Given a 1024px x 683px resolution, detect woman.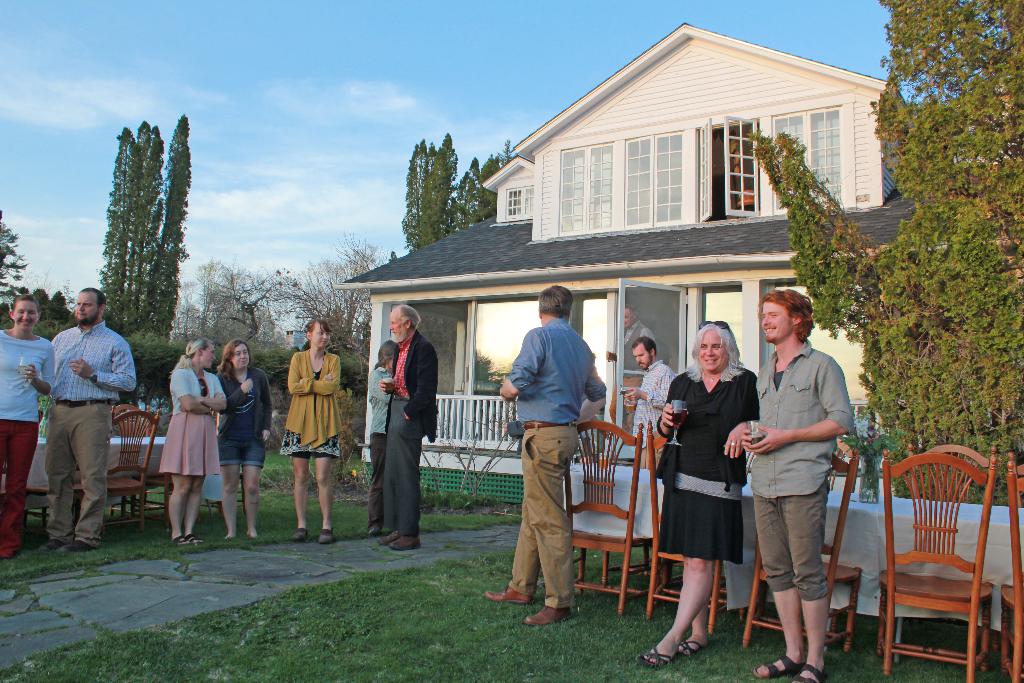
pyautogui.locateOnScreen(157, 336, 224, 540).
